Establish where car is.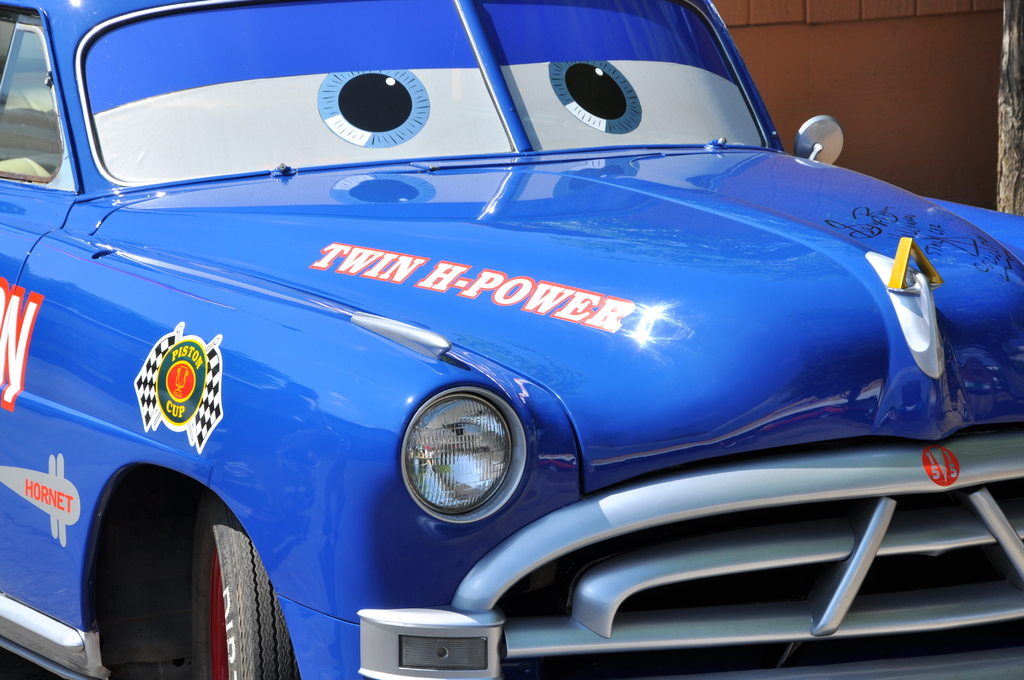
Established at (8,6,988,679).
